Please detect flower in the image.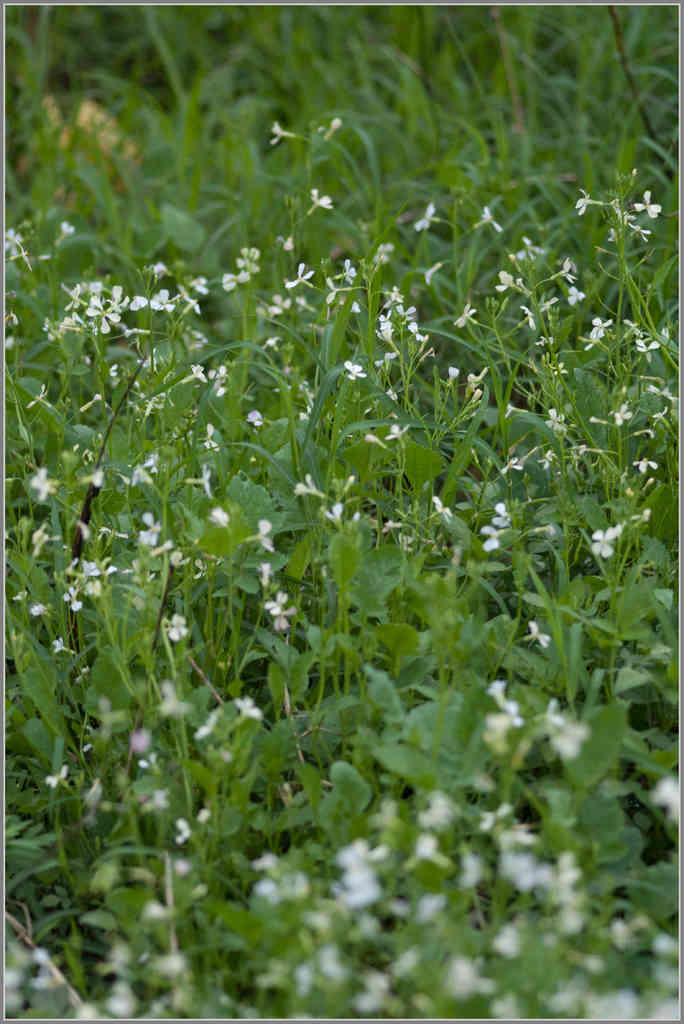
(left=514, top=235, right=549, bottom=258).
